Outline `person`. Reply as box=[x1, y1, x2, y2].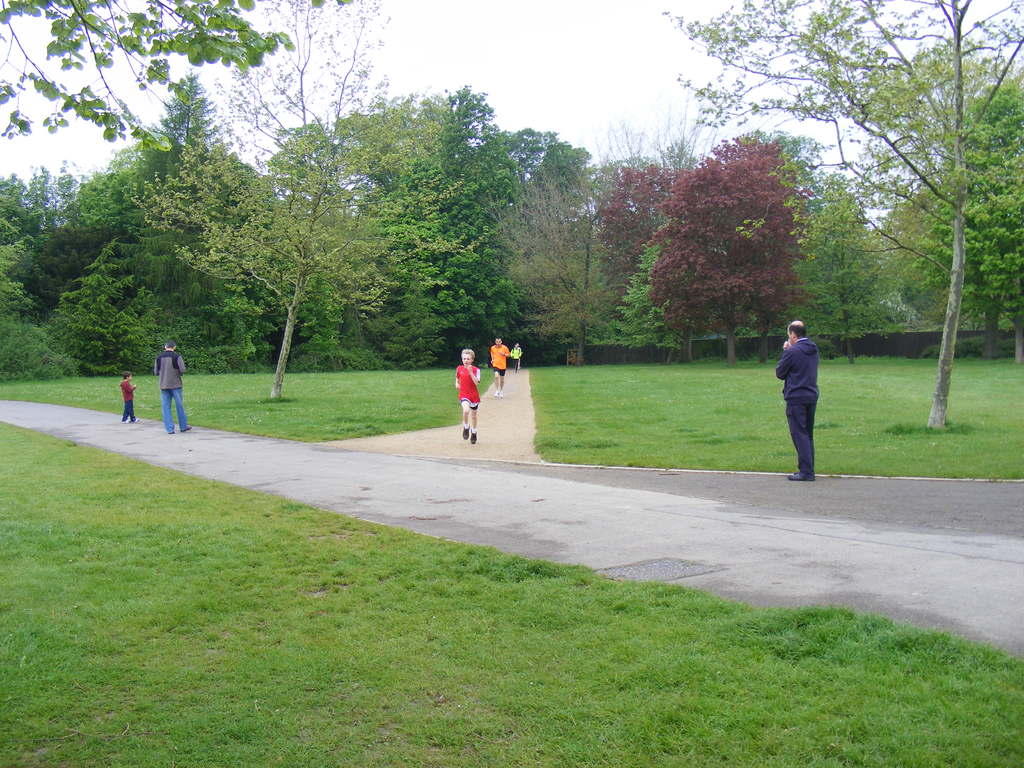
box=[152, 339, 191, 434].
